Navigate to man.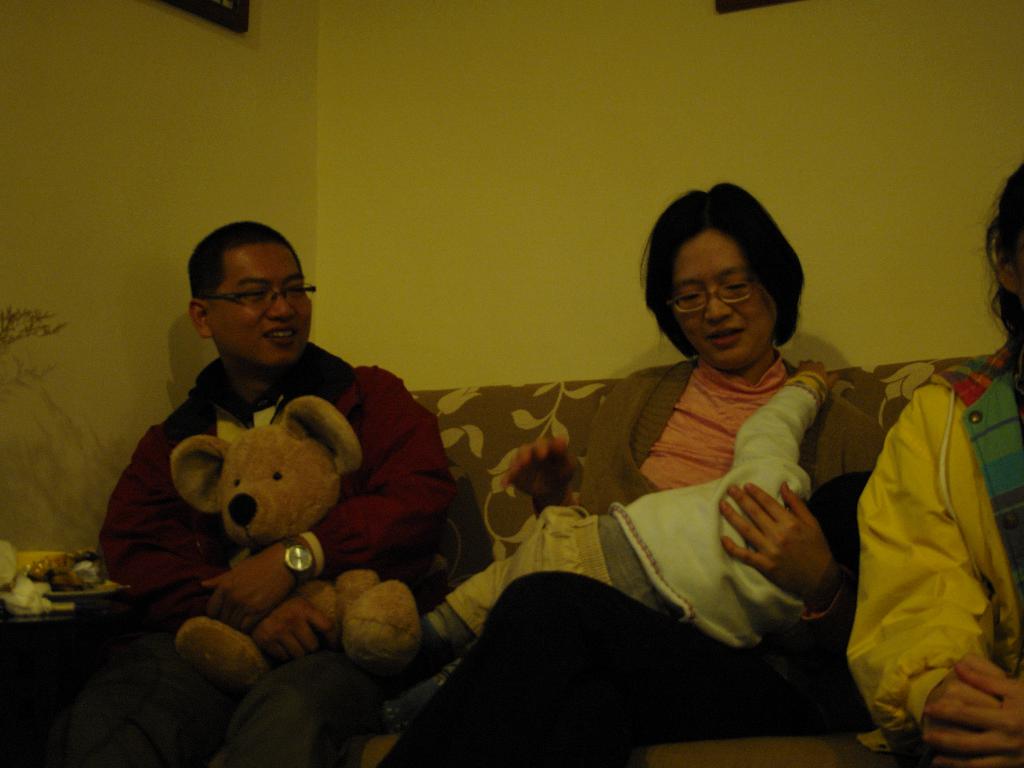
Navigation target: {"left": 95, "top": 217, "right": 458, "bottom": 767}.
